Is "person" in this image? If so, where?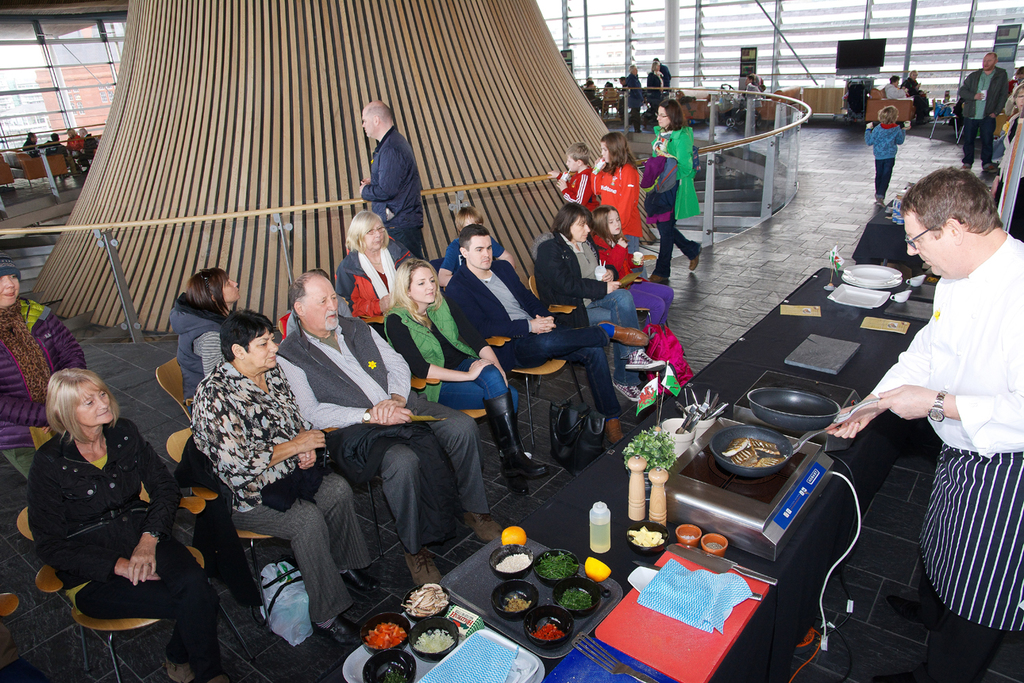
Yes, at 822:164:1023:682.
